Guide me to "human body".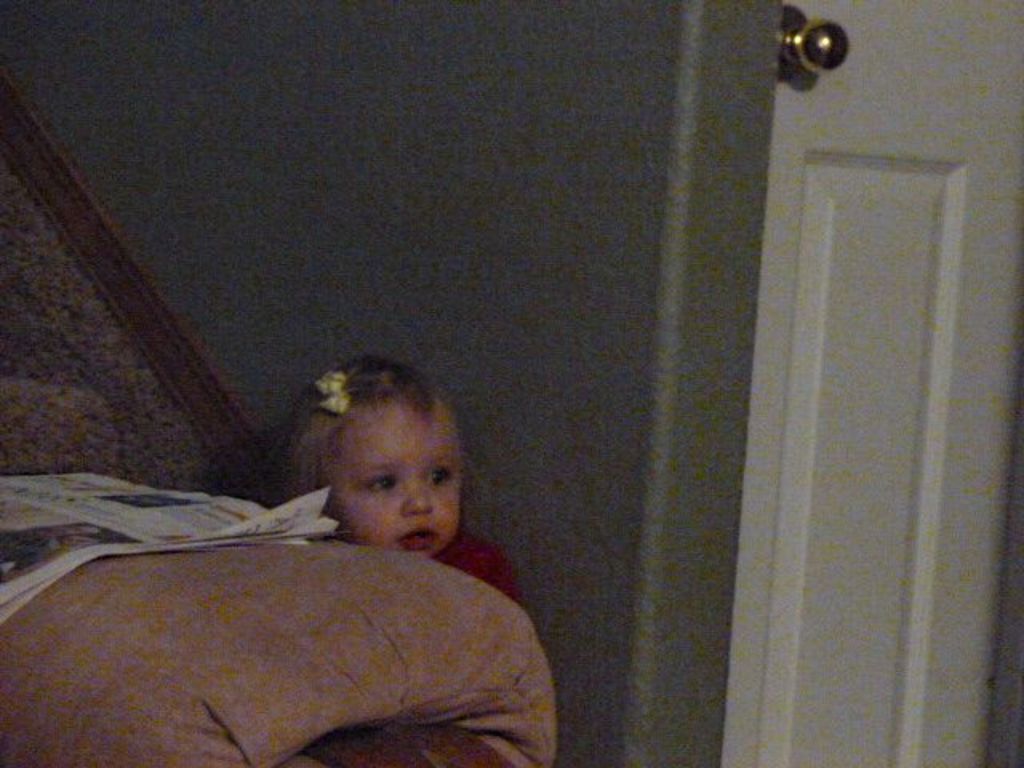
Guidance: [left=278, top=362, right=523, bottom=608].
